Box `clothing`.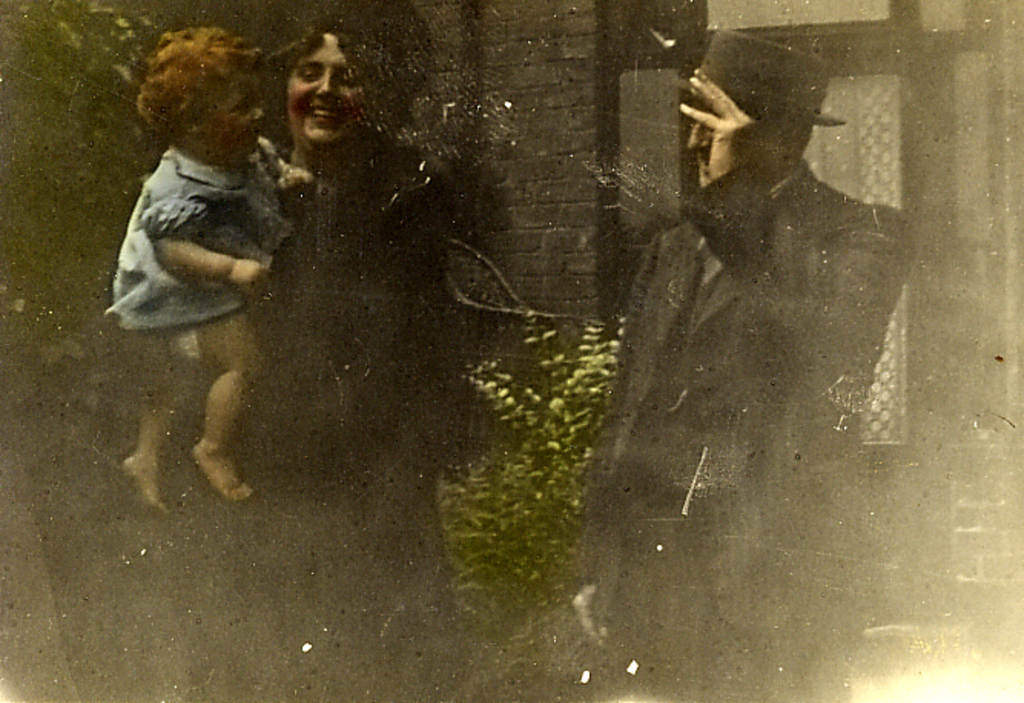
select_region(229, 121, 461, 701).
